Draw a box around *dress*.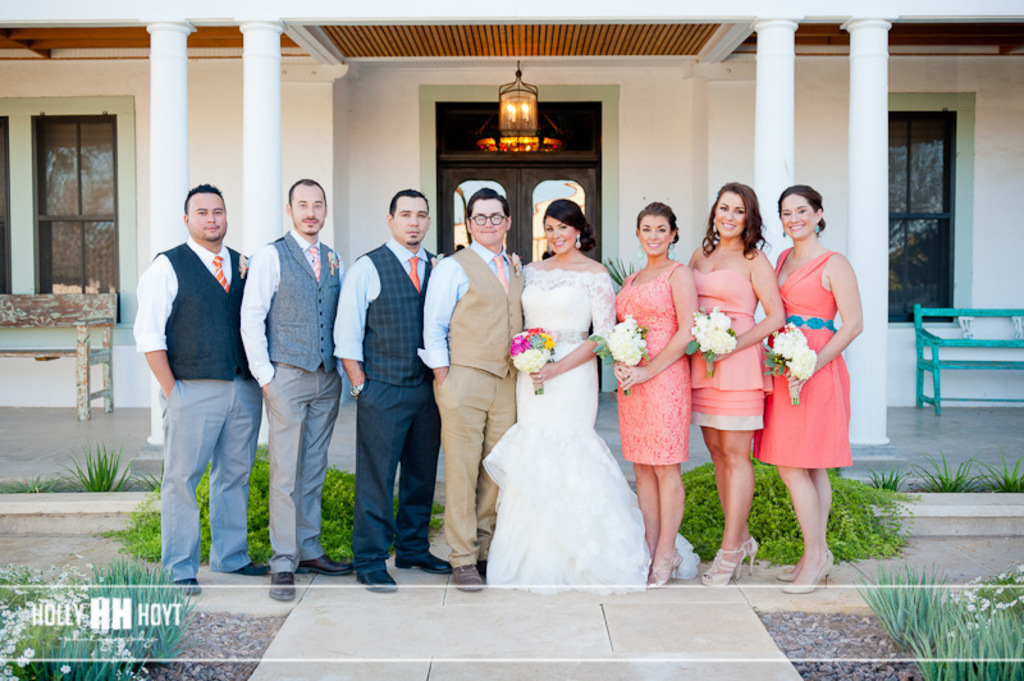
<bbox>612, 262, 691, 467</bbox>.
